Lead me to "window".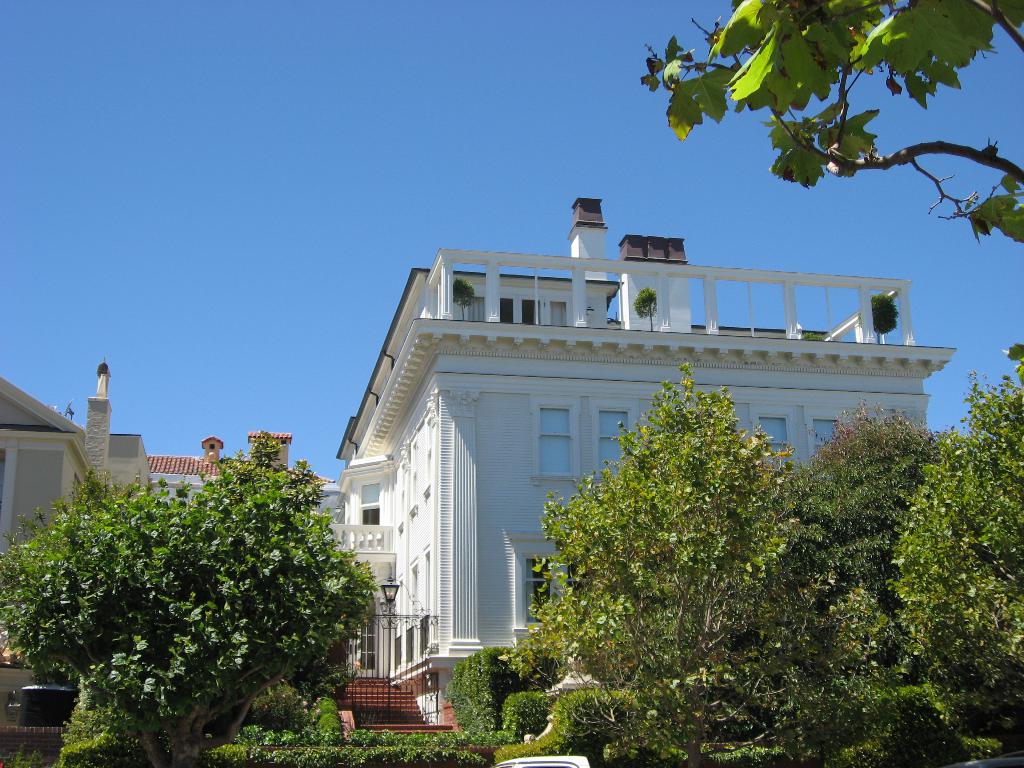
Lead to region(592, 407, 634, 484).
